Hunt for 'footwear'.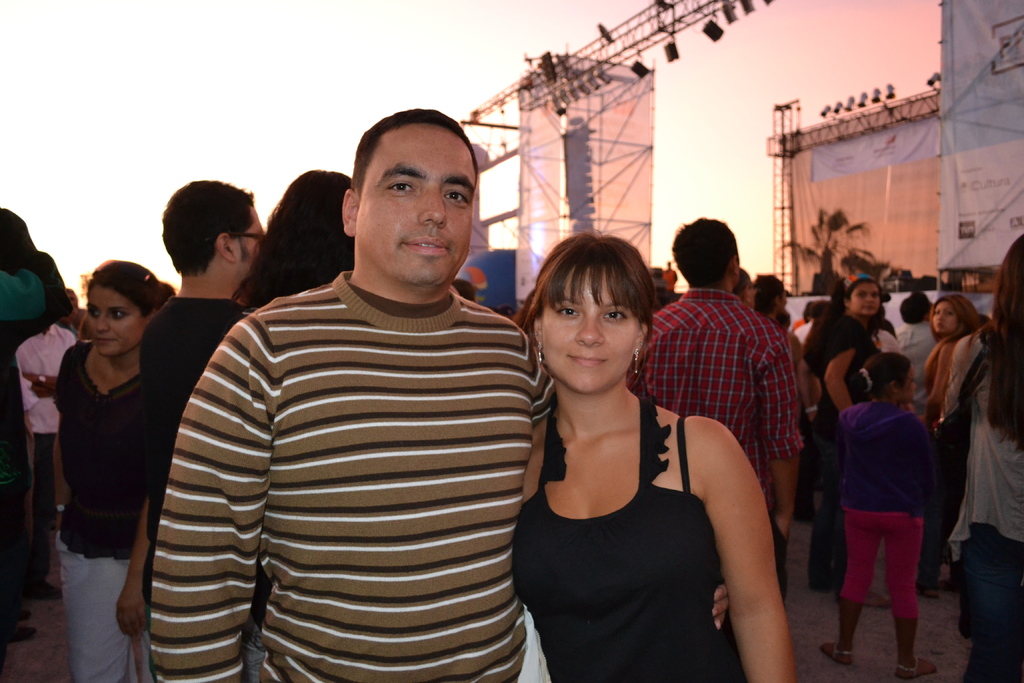
Hunted down at Rect(15, 576, 60, 602).
